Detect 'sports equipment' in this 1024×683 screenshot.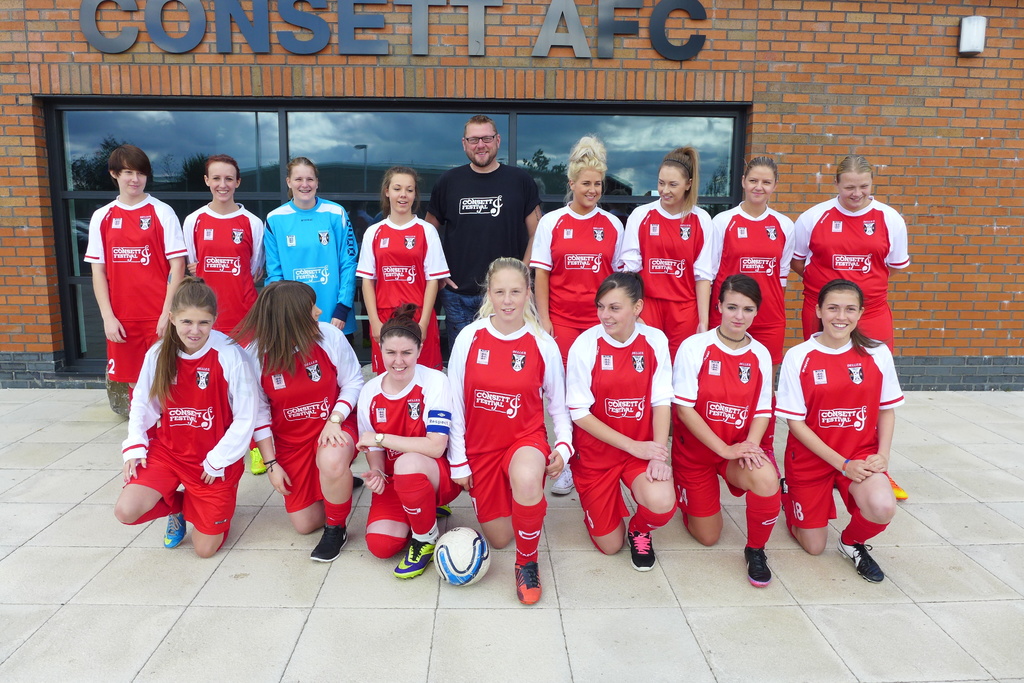
Detection: bbox=(836, 529, 881, 582).
